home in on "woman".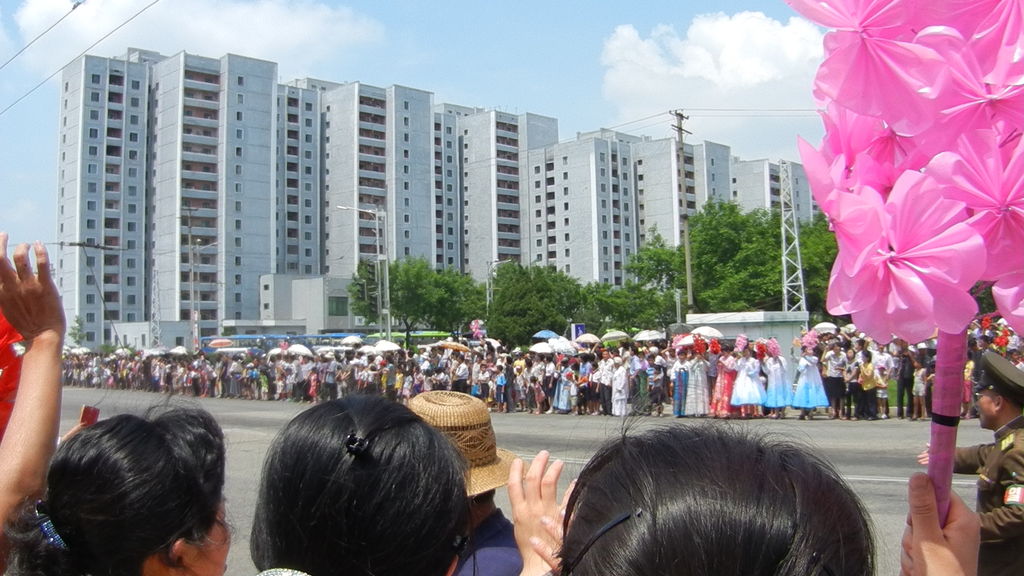
Homed in at Rect(545, 356, 556, 393).
